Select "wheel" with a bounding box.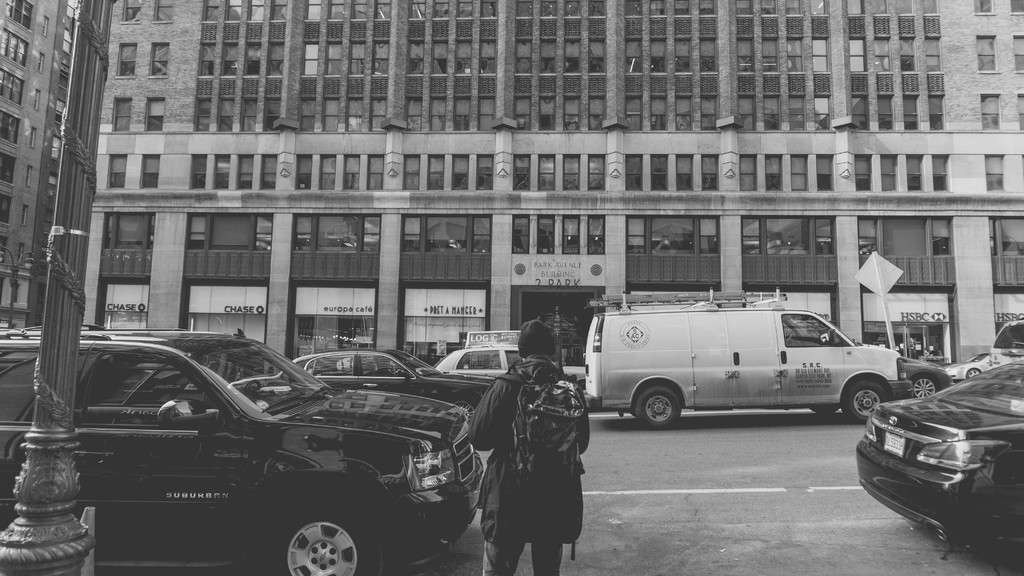
[x1=964, y1=369, x2=980, y2=380].
